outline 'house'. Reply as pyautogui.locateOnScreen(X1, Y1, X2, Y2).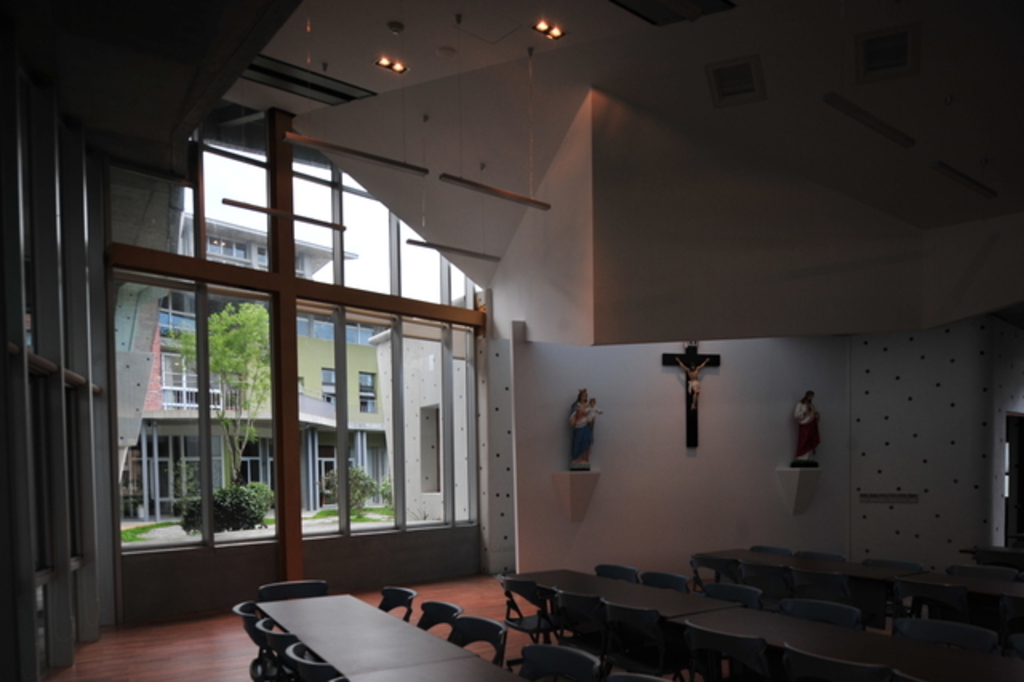
pyautogui.locateOnScreen(5, 0, 1022, 680).
